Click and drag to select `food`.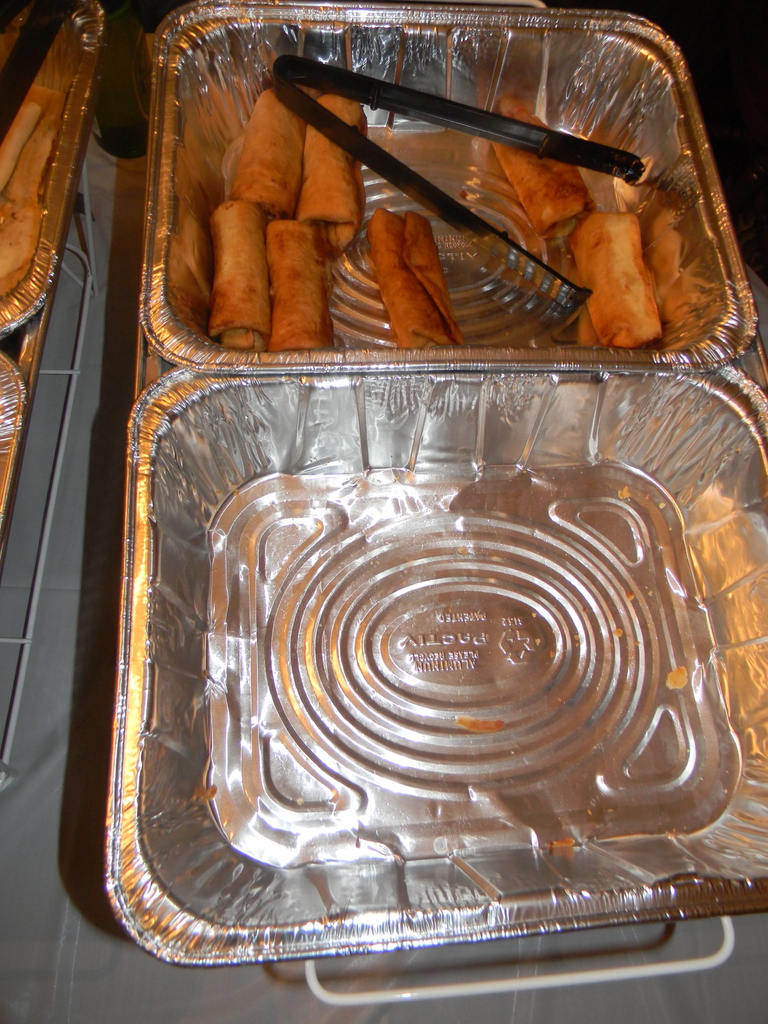
Selection: [x1=291, y1=90, x2=367, y2=252].
